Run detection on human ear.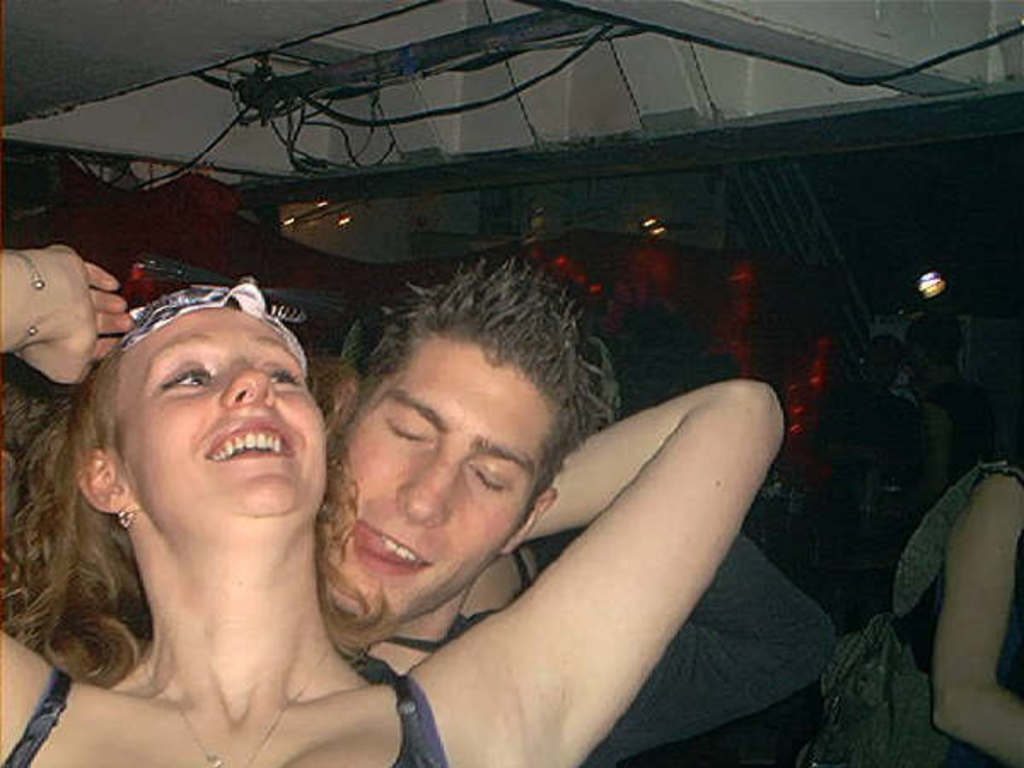
Result: [500, 485, 558, 558].
